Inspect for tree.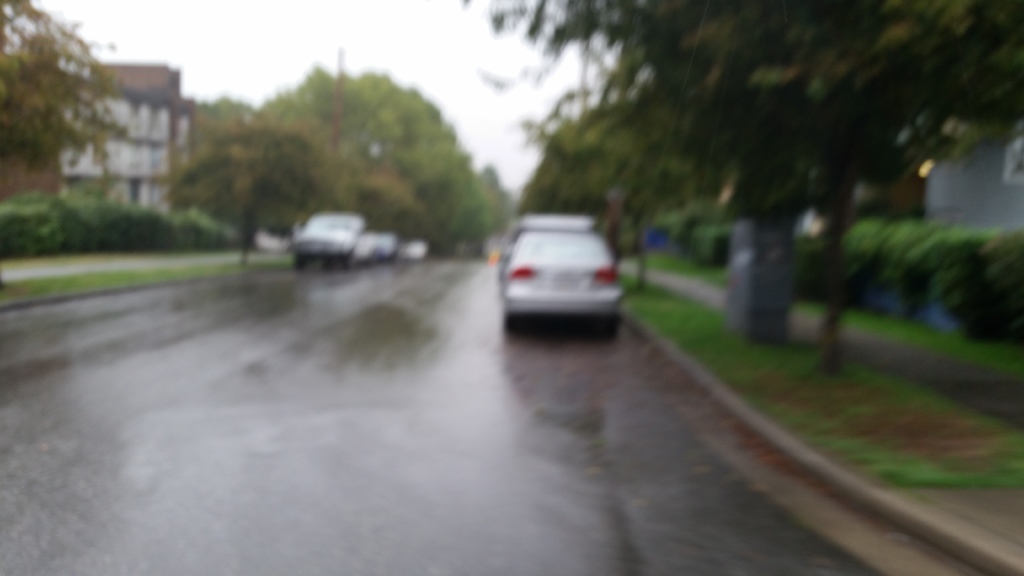
Inspection: bbox(459, 0, 1023, 371).
